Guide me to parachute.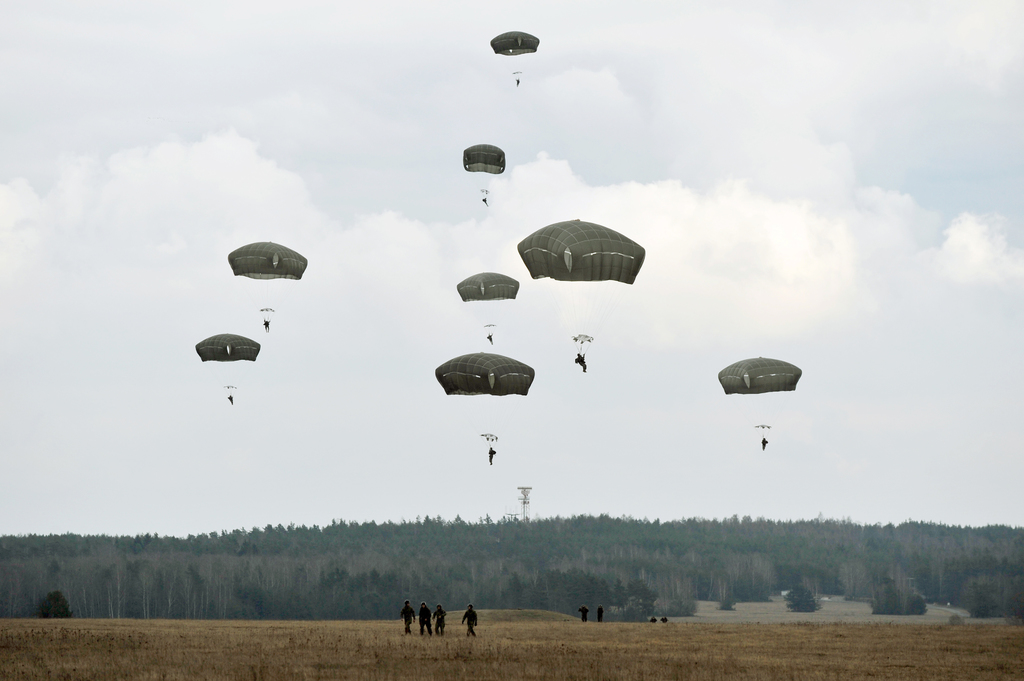
Guidance: bbox=(226, 238, 307, 321).
